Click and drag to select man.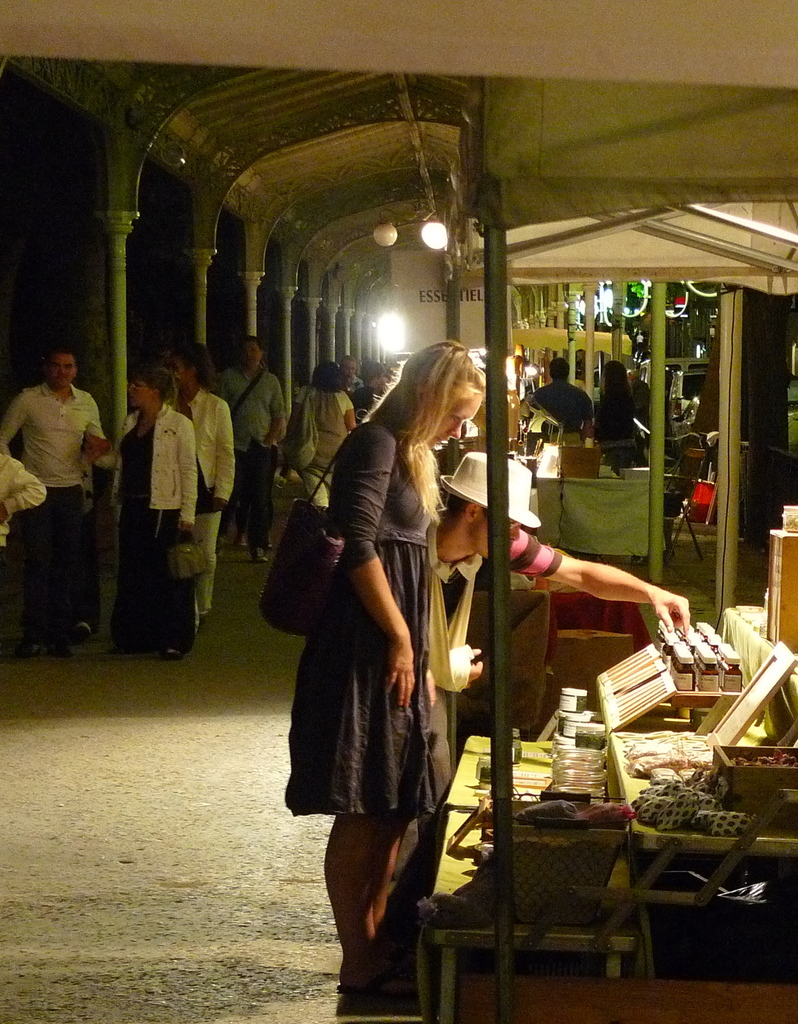
Selection: (214,339,285,561).
